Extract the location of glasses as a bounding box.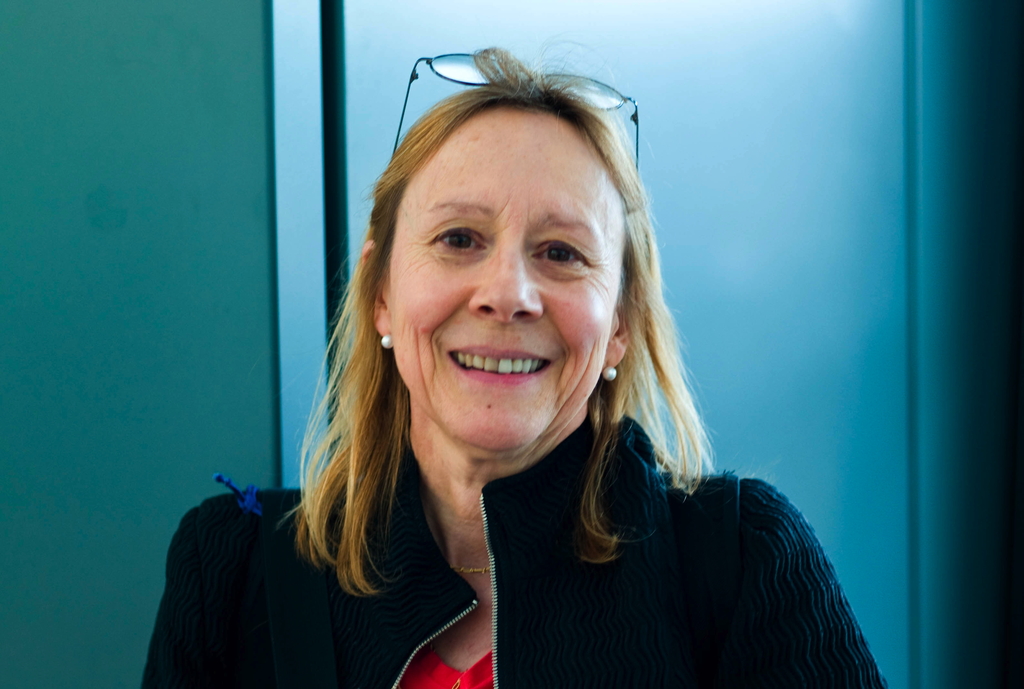
rect(392, 51, 638, 172).
